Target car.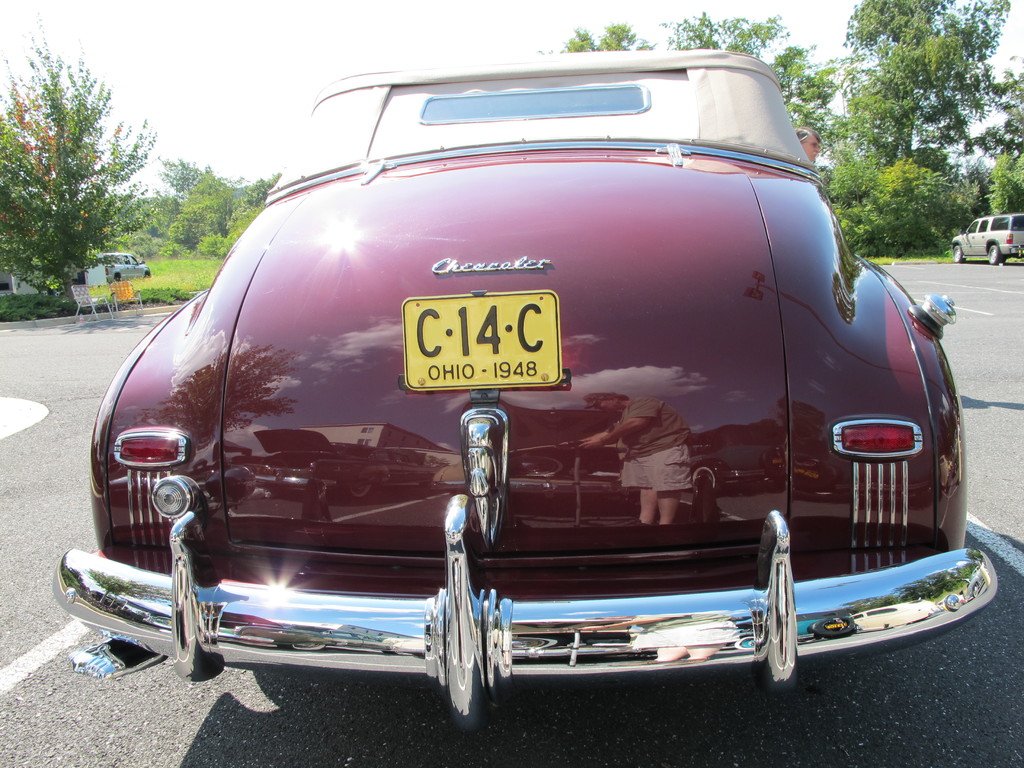
Target region: left=83, top=71, right=941, bottom=734.
